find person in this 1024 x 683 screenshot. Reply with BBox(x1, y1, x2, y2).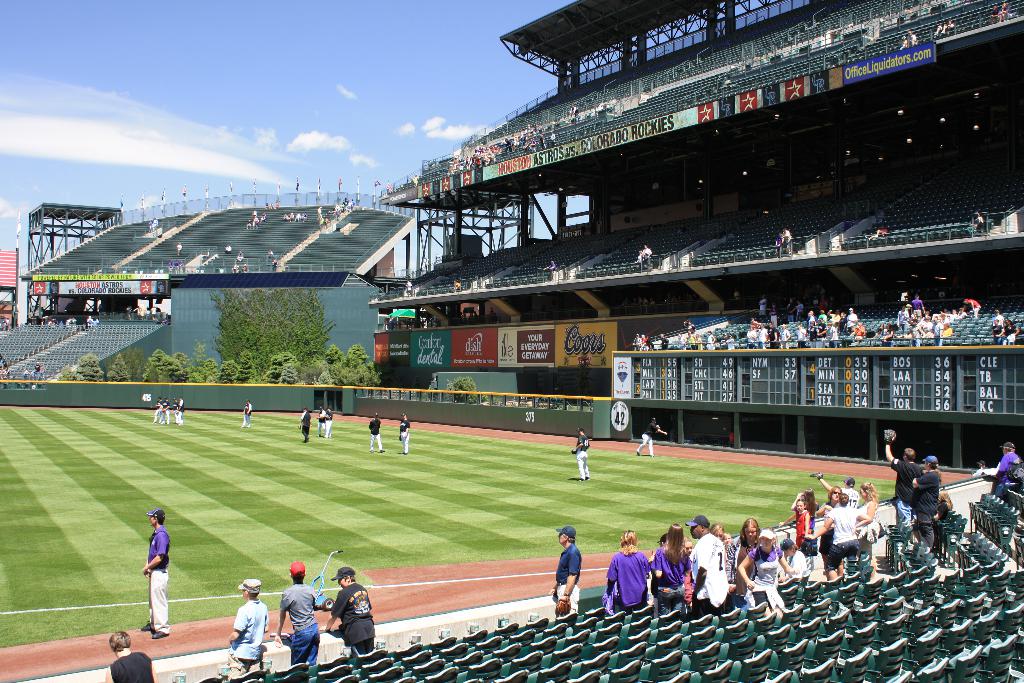
BBox(319, 562, 380, 656).
